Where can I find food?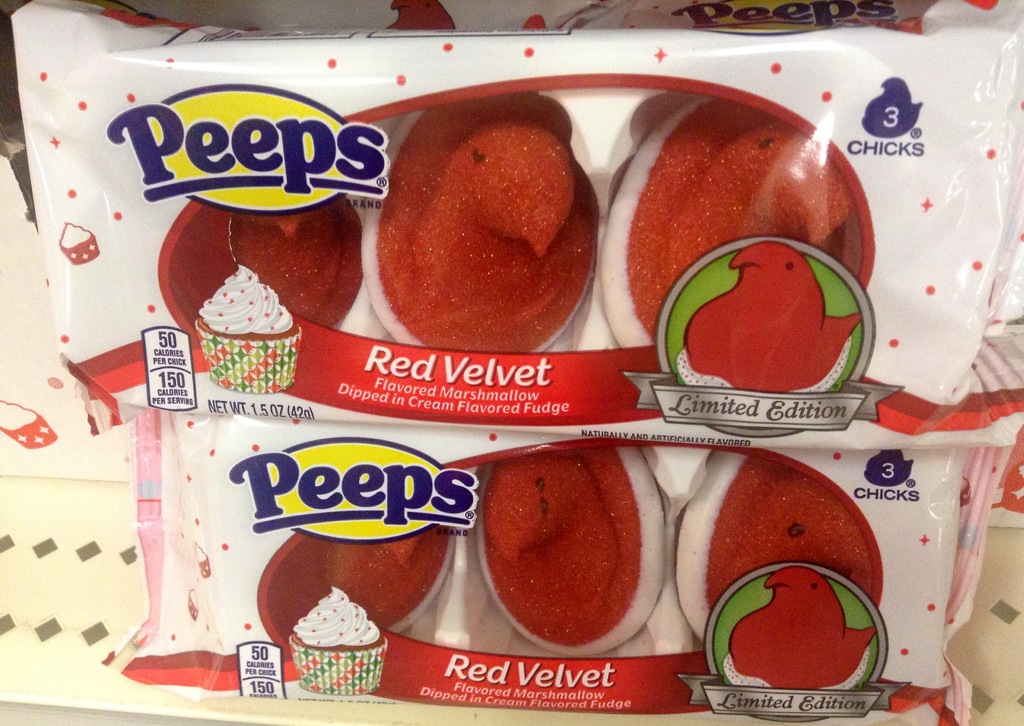
You can find it at 294/583/382/651.
